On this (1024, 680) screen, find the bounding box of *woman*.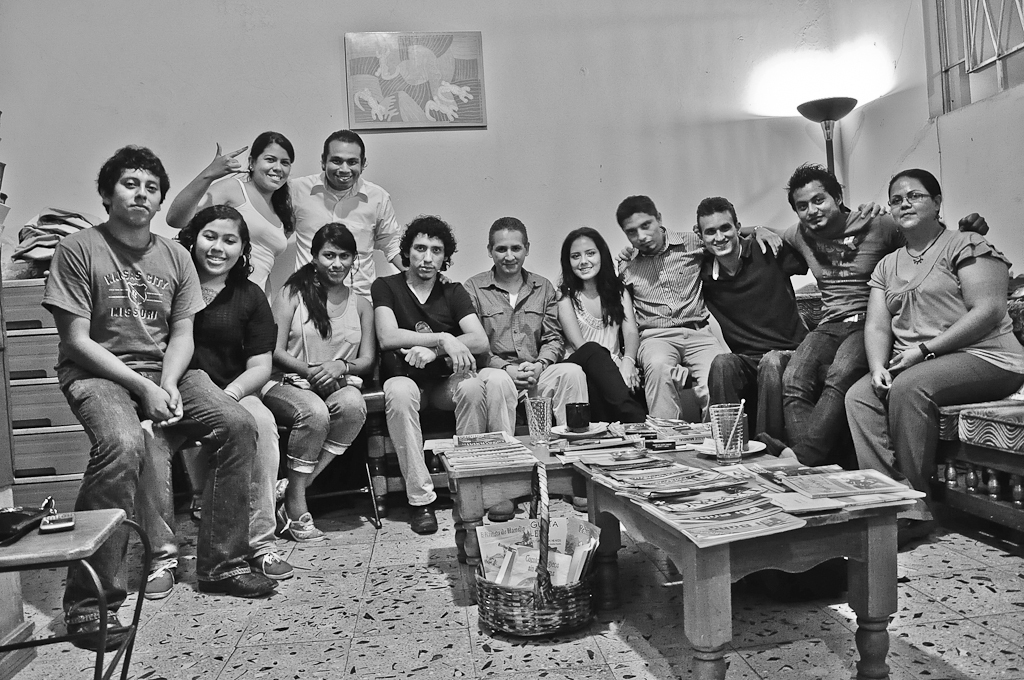
Bounding box: bbox=(136, 204, 297, 599).
